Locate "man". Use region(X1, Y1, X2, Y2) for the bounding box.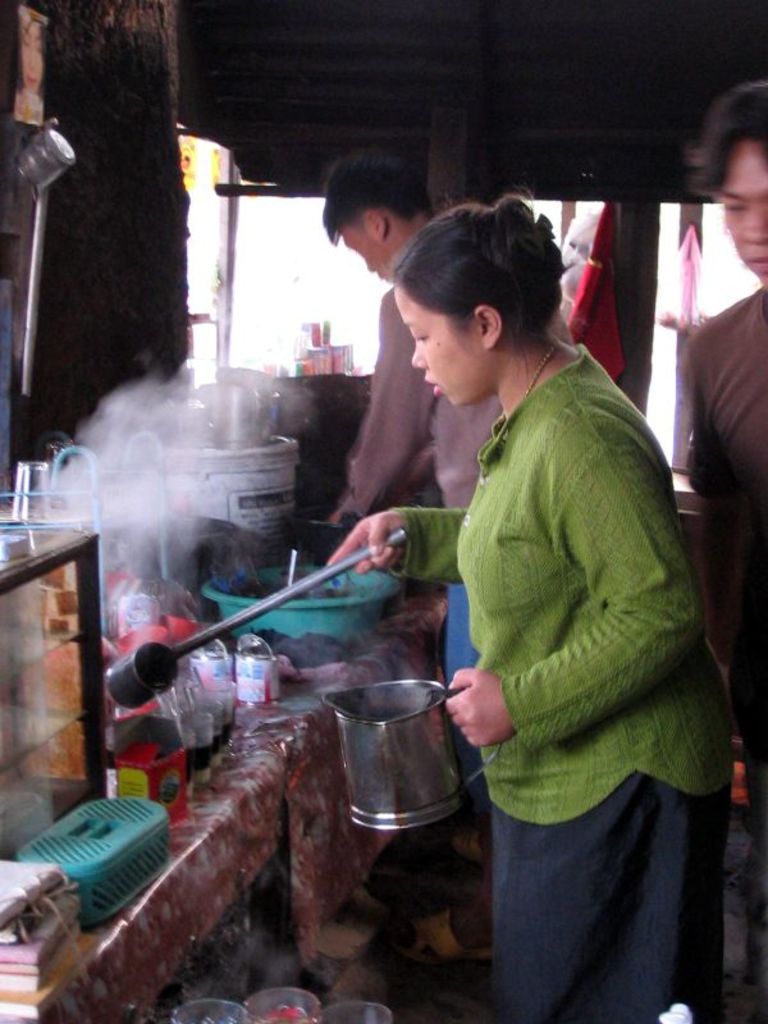
region(308, 159, 576, 800).
